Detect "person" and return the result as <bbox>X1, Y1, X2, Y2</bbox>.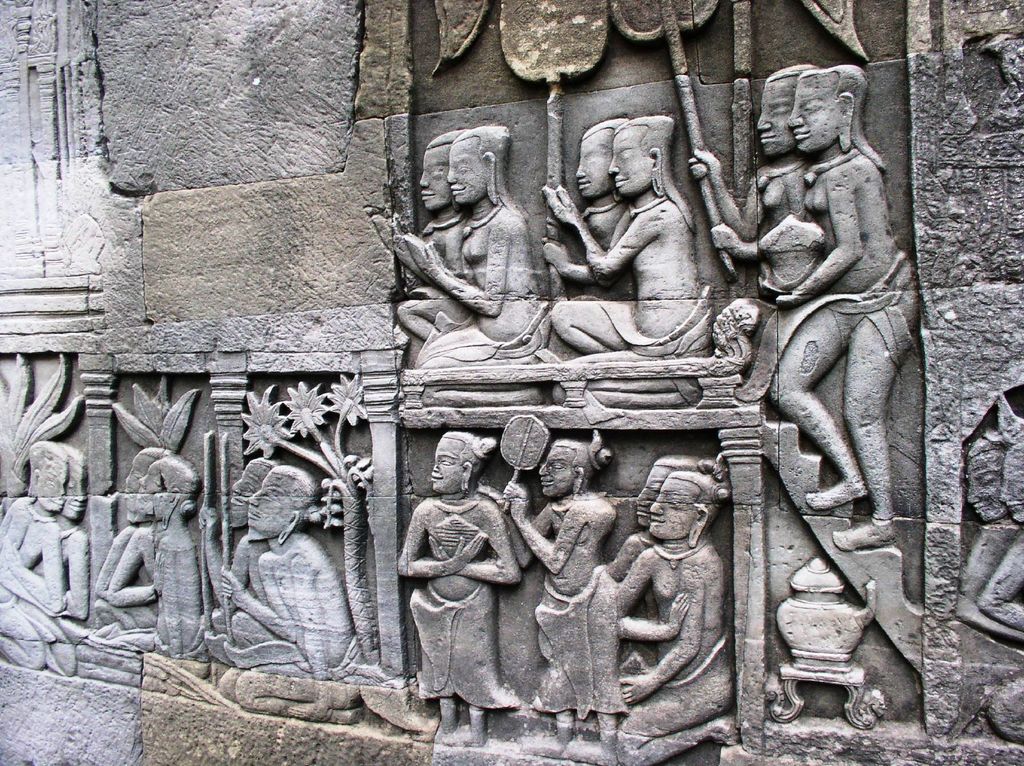
<bbox>381, 130, 464, 347</bbox>.
